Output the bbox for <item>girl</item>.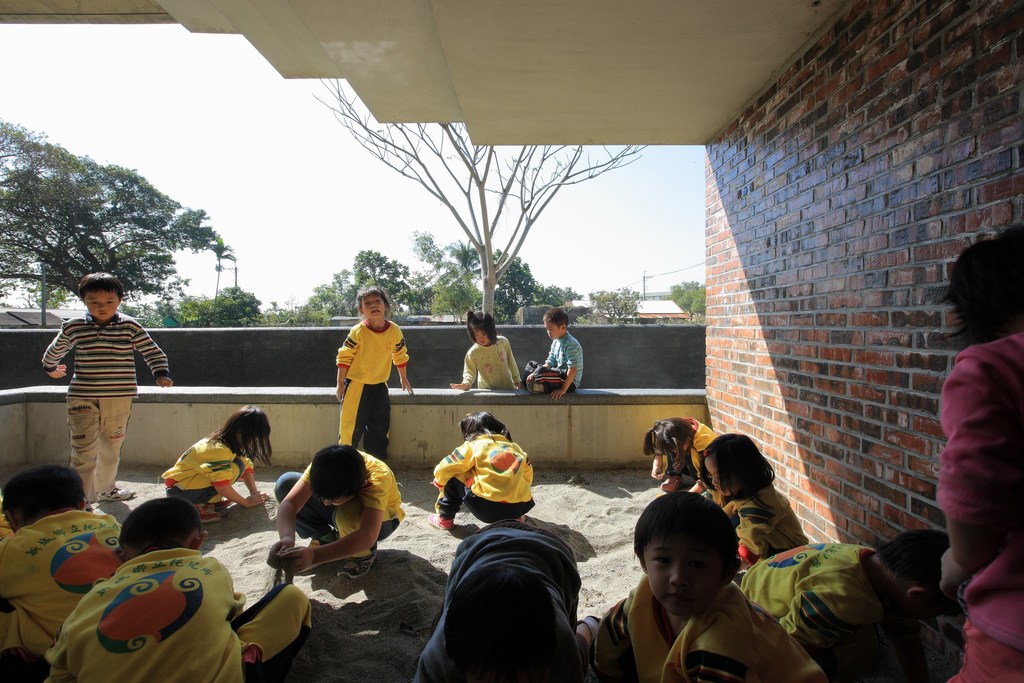
x1=936 y1=220 x2=1023 y2=682.
